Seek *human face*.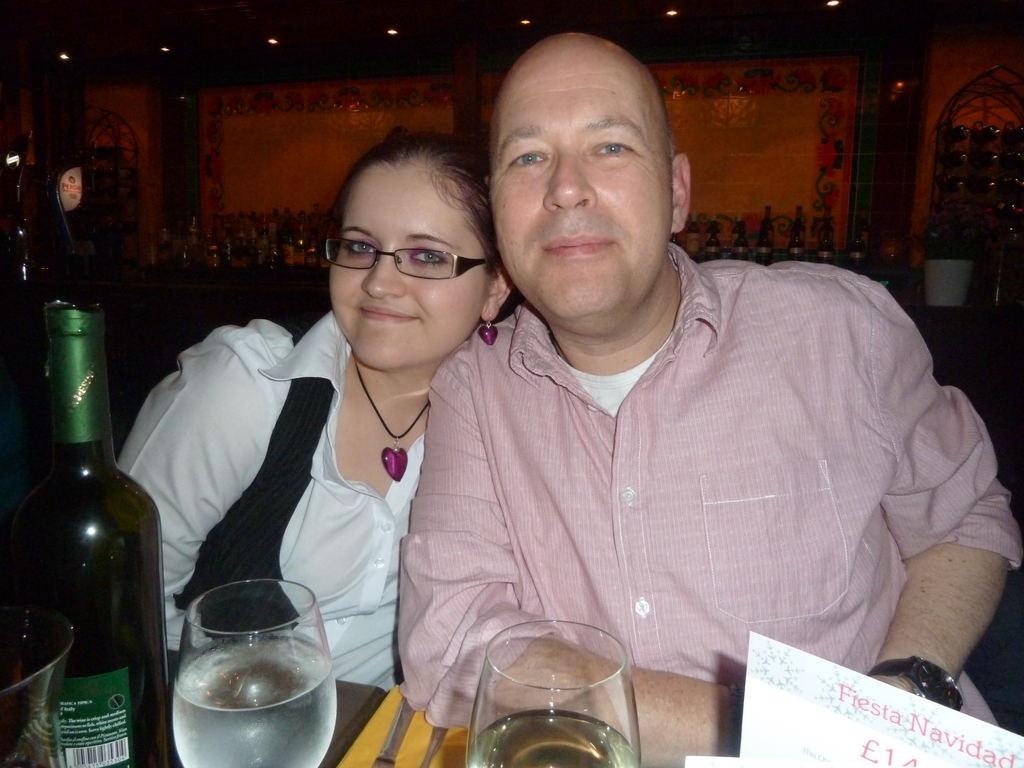
bbox(493, 51, 675, 321).
